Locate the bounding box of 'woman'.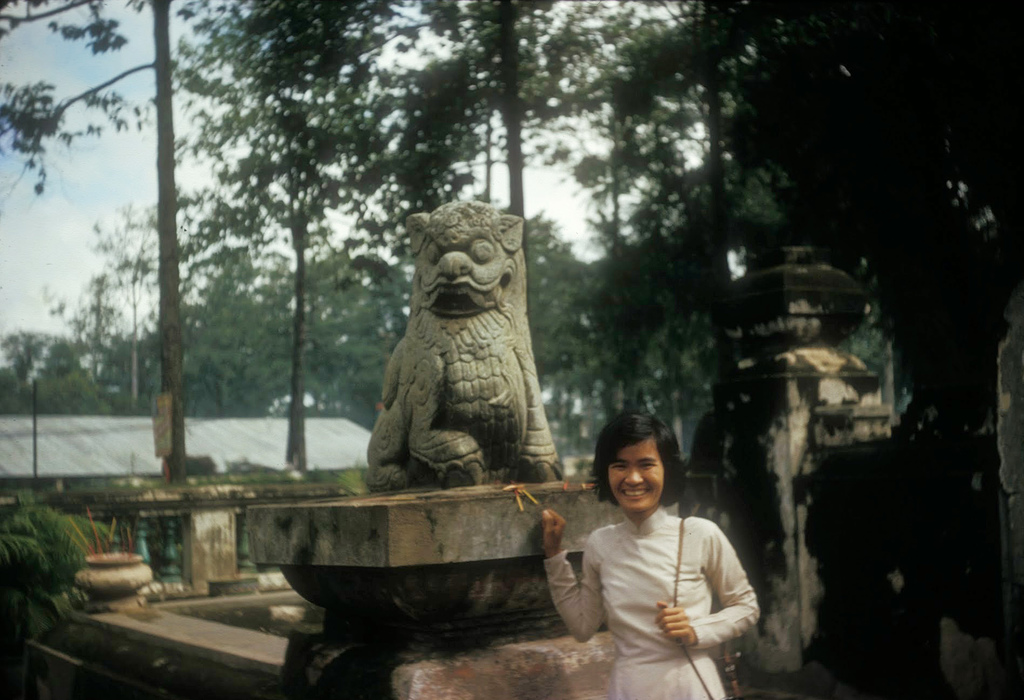
Bounding box: <region>536, 410, 765, 687</region>.
